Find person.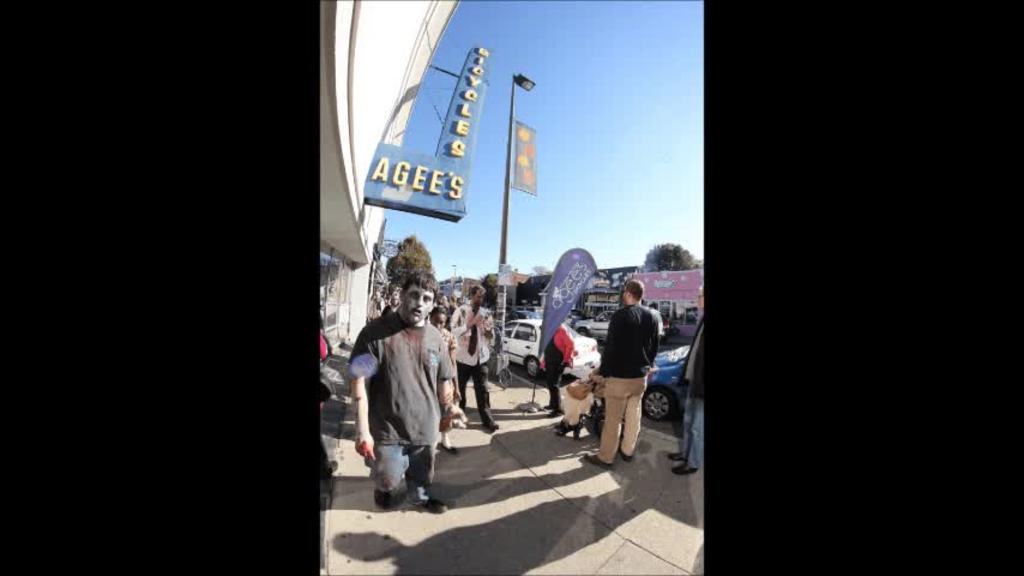
box=[669, 308, 709, 475].
